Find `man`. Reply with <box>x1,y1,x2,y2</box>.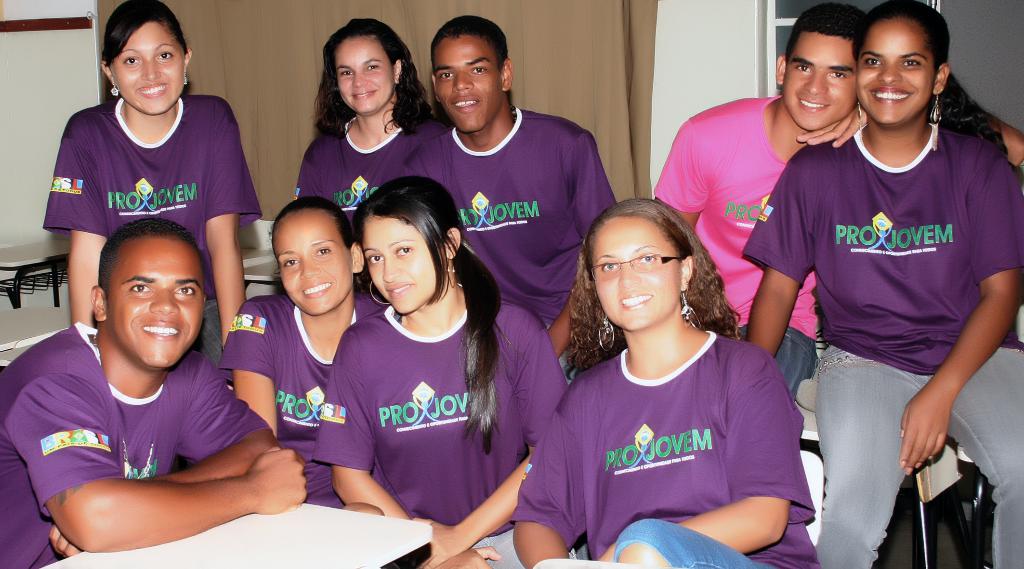
<box>656,0,1023,400</box>.
